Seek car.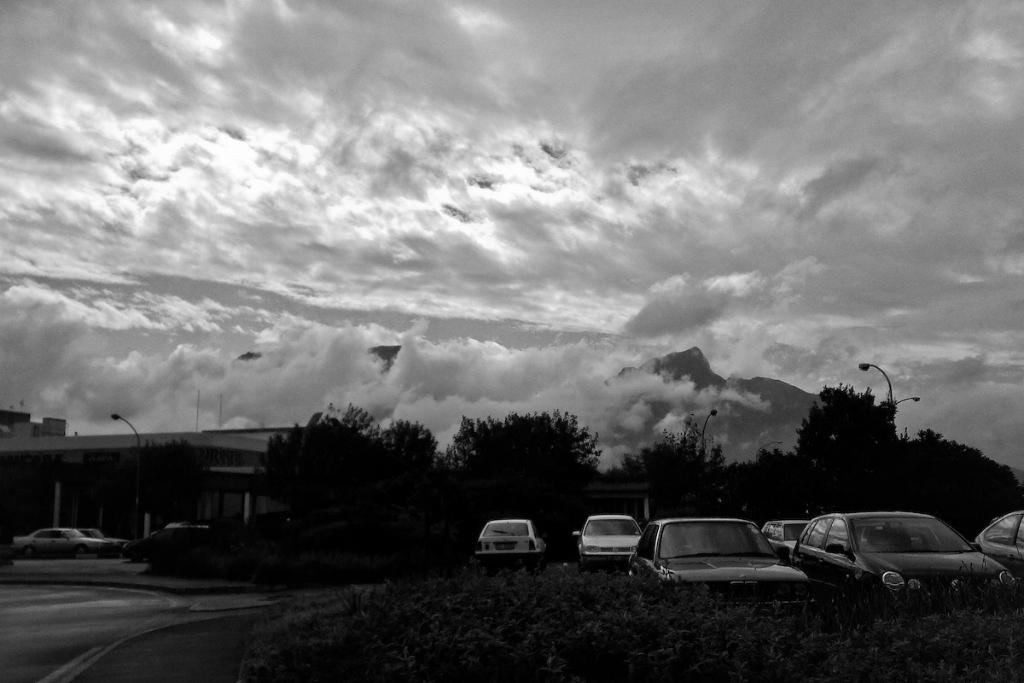
box=[793, 514, 1012, 593].
